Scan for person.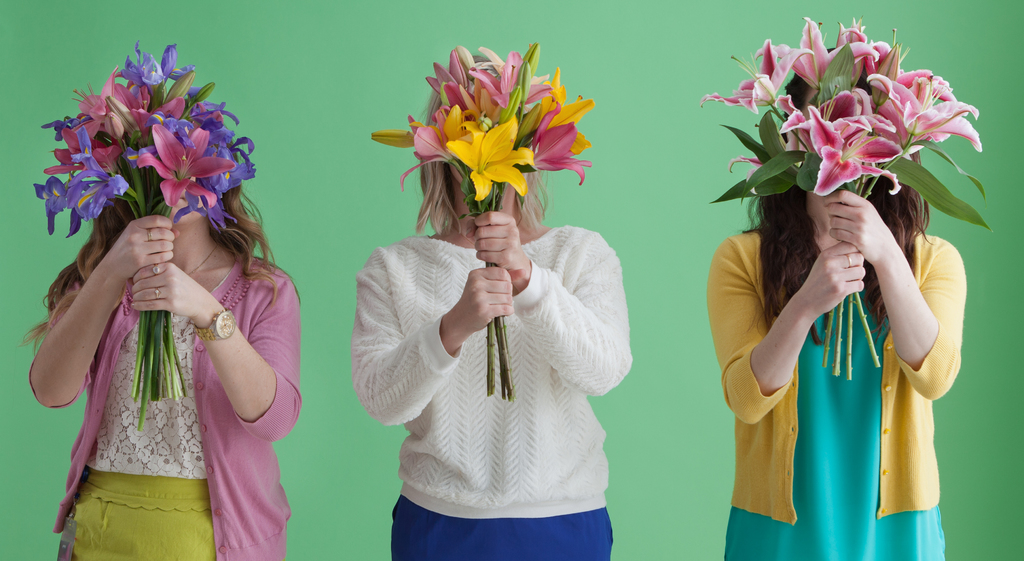
Scan result: left=348, top=52, right=634, bottom=560.
